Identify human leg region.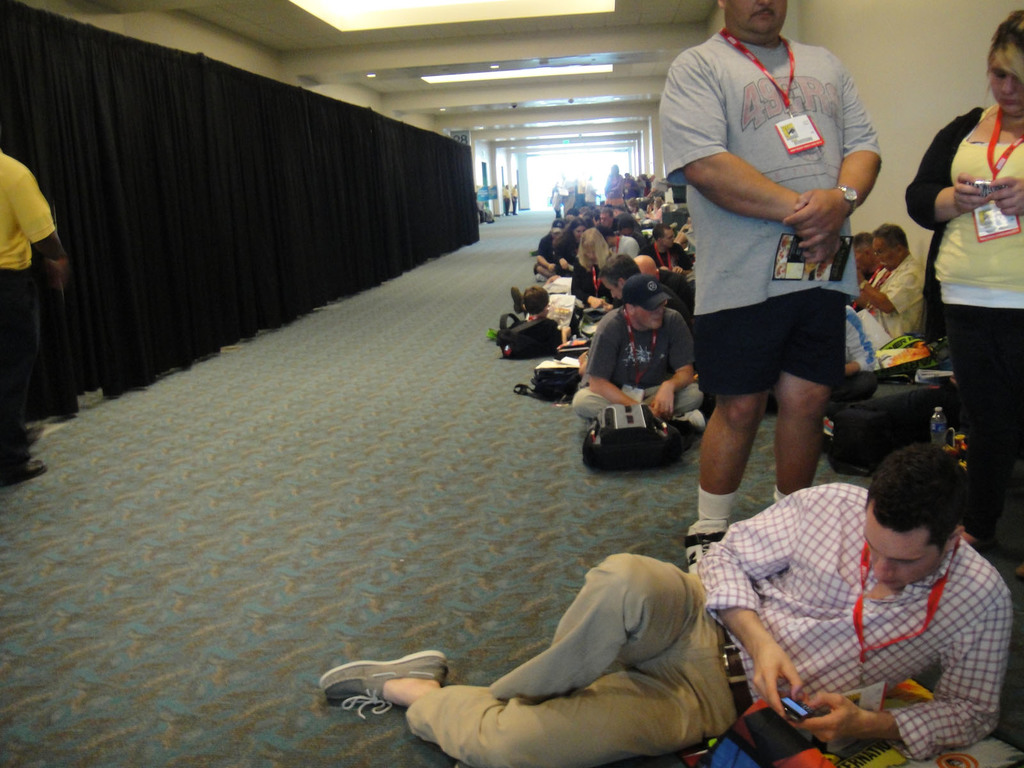
Region: (x1=644, y1=384, x2=706, y2=417).
